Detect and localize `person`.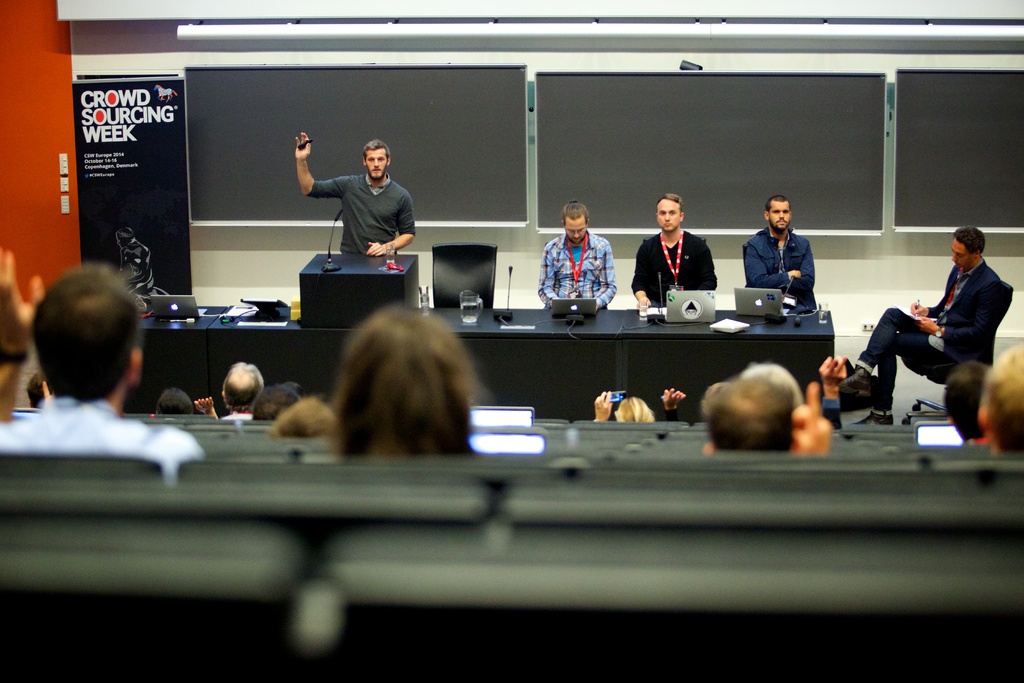
Localized at 260 370 310 434.
